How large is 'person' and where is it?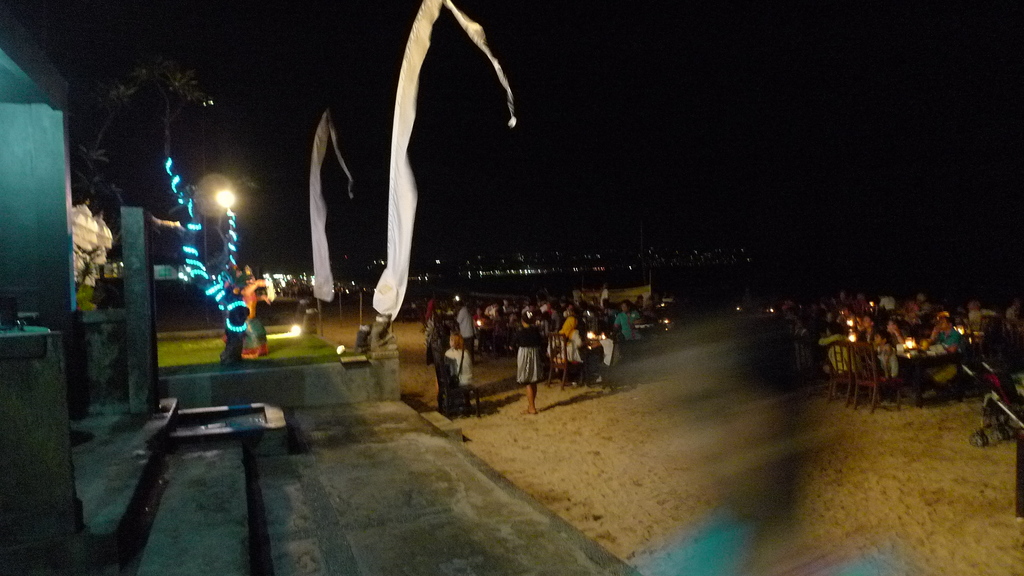
Bounding box: left=419, top=296, right=468, bottom=417.
